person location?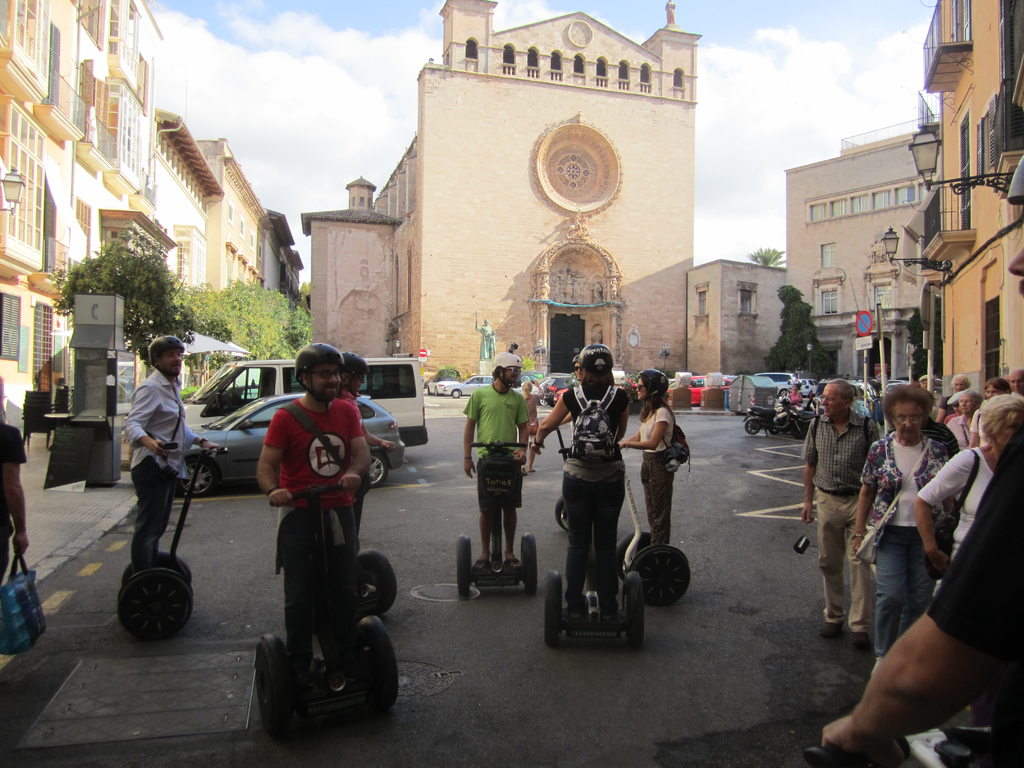
[911, 415, 993, 581]
